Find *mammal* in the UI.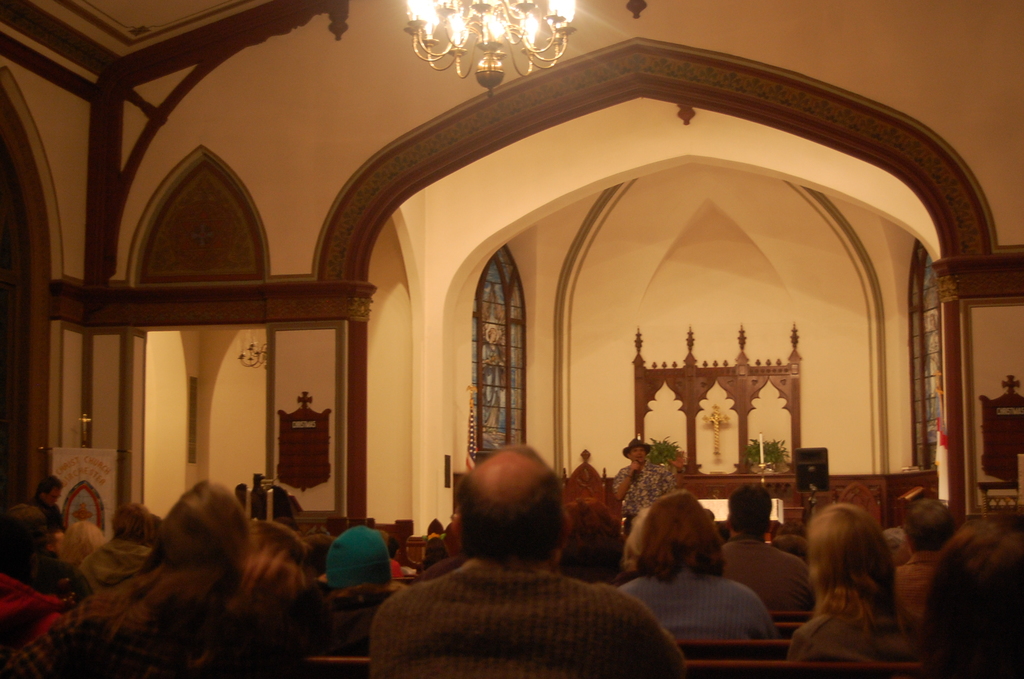
UI element at (903, 523, 1023, 678).
